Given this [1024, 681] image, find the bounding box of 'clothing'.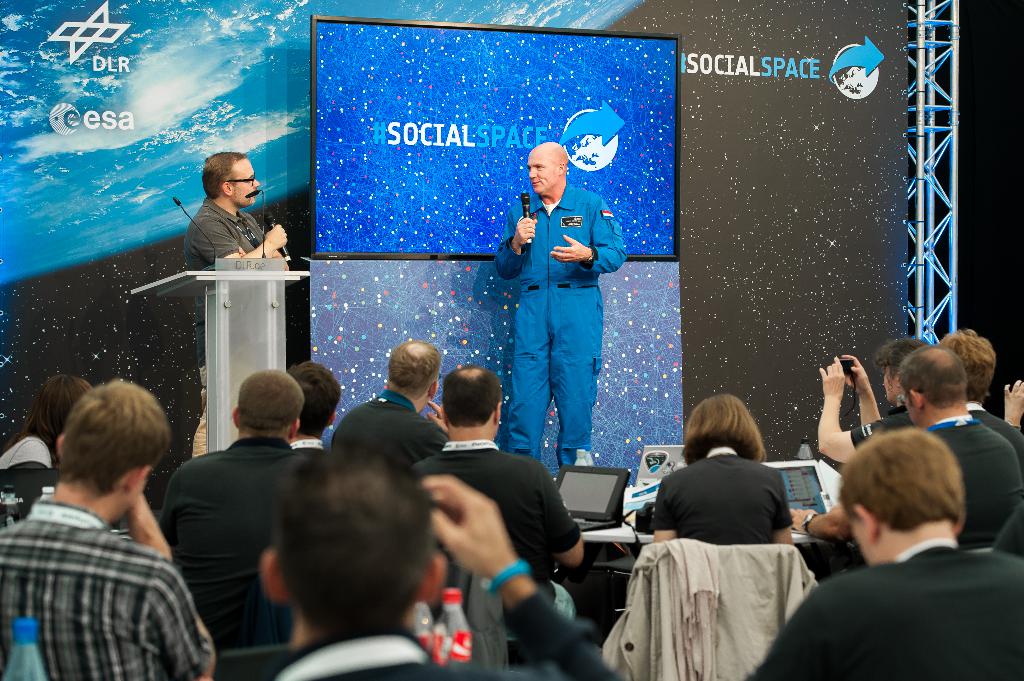
bbox=(653, 447, 792, 561).
